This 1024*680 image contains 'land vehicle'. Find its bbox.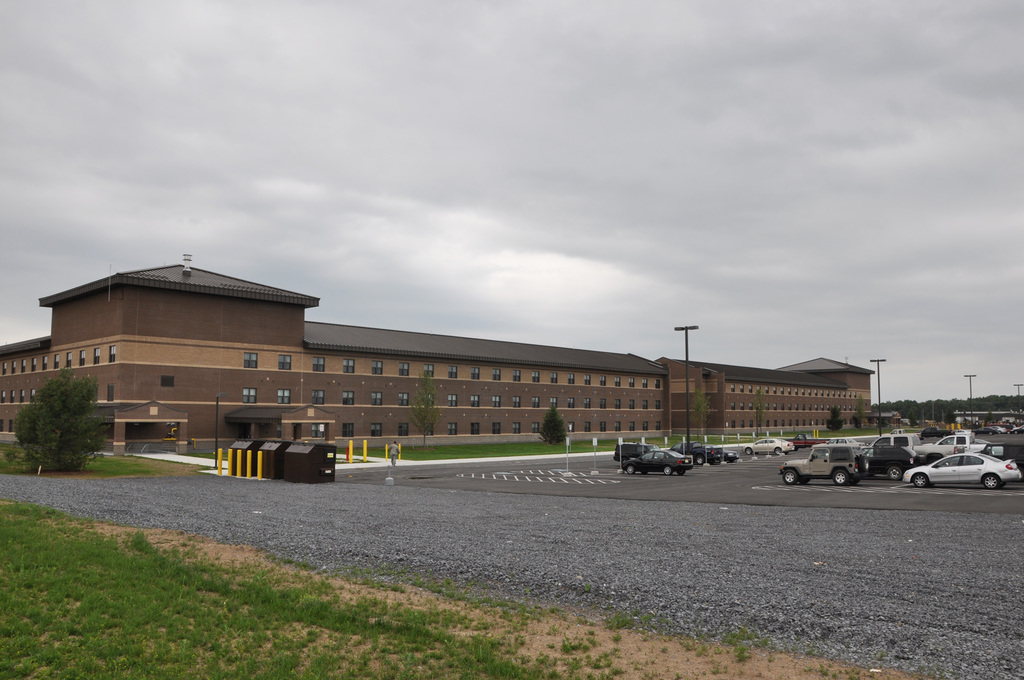
705 443 739 462.
